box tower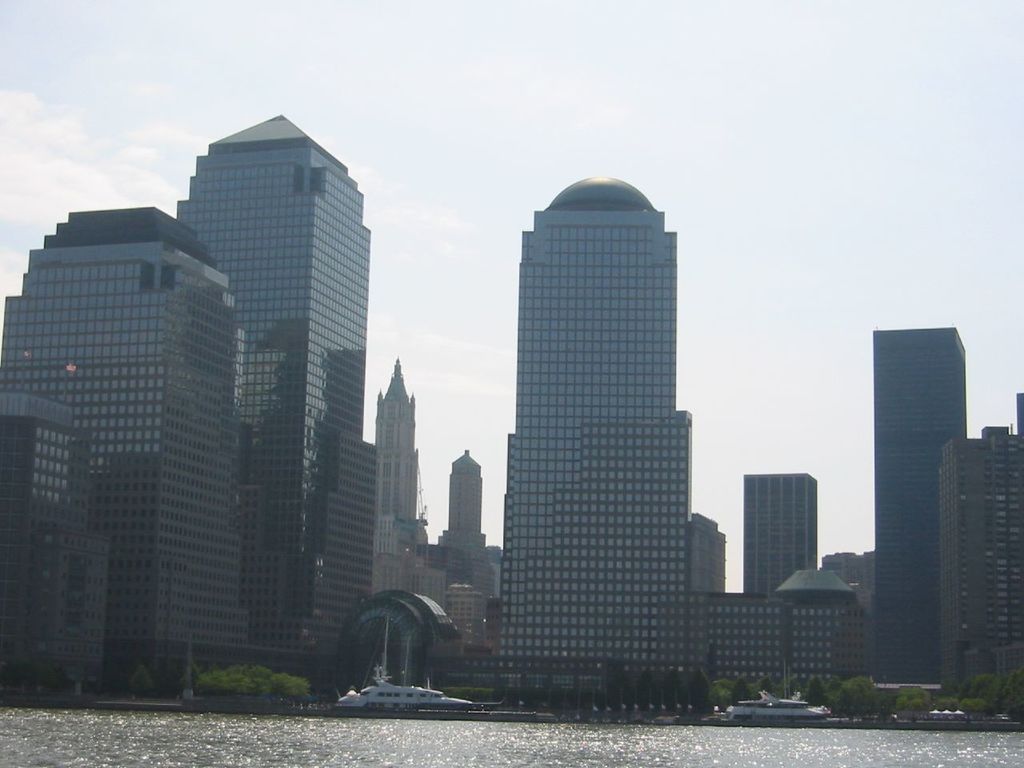
(742,468,822,598)
